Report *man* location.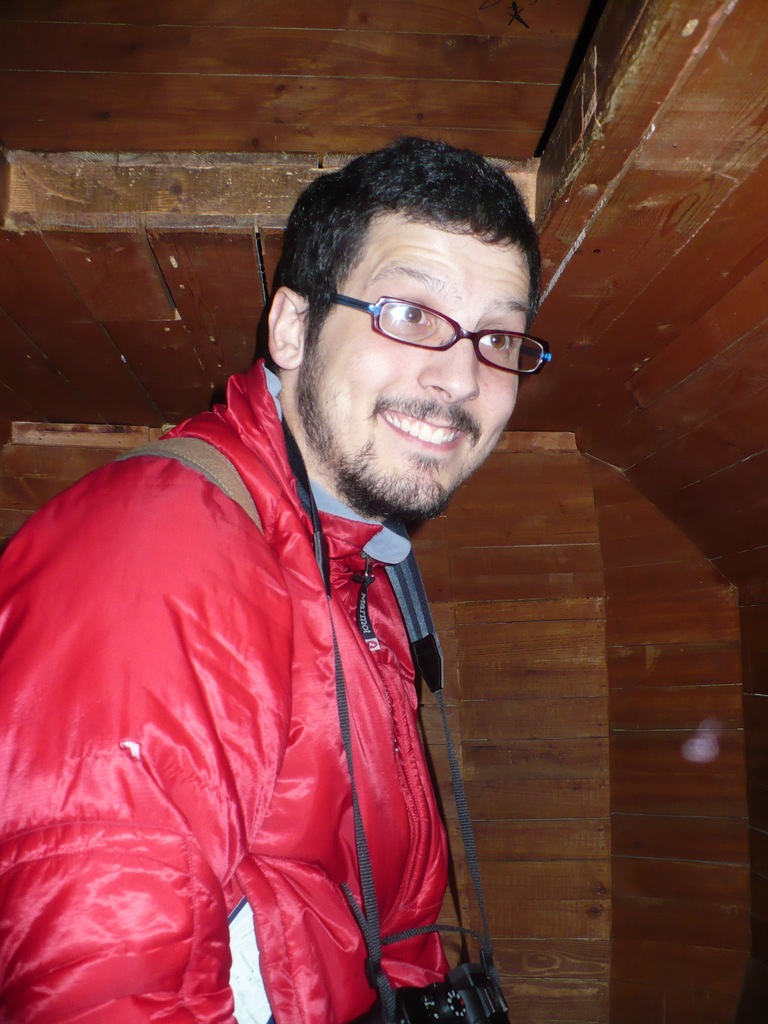
Report: x1=22 y1=164 x2=570 y2=1023.
